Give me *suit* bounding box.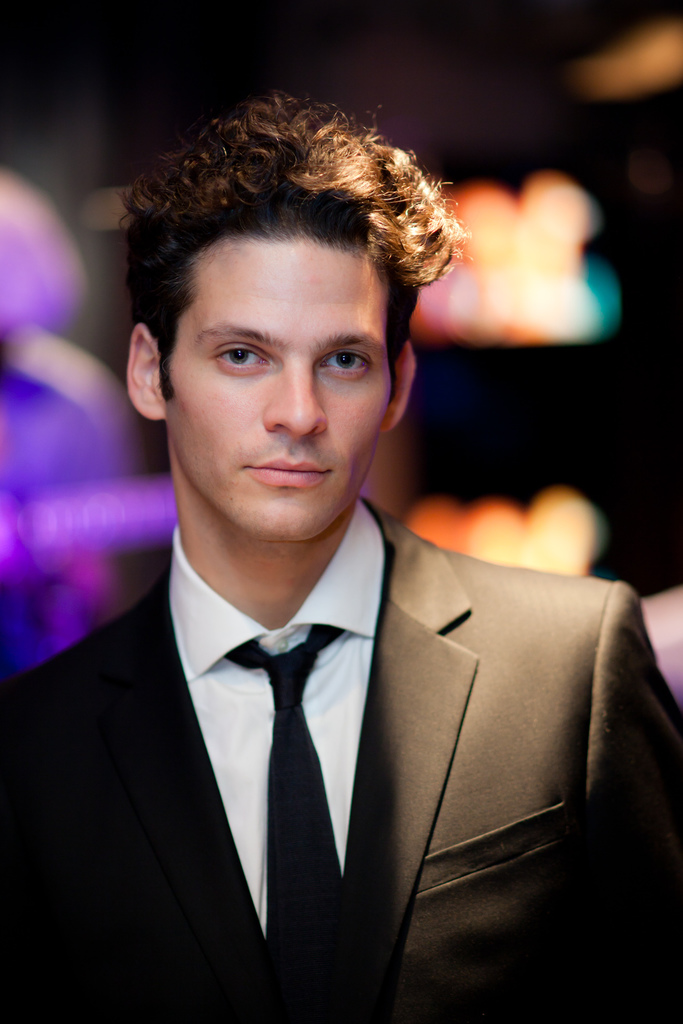
region(2, 500, 681, 1021).
